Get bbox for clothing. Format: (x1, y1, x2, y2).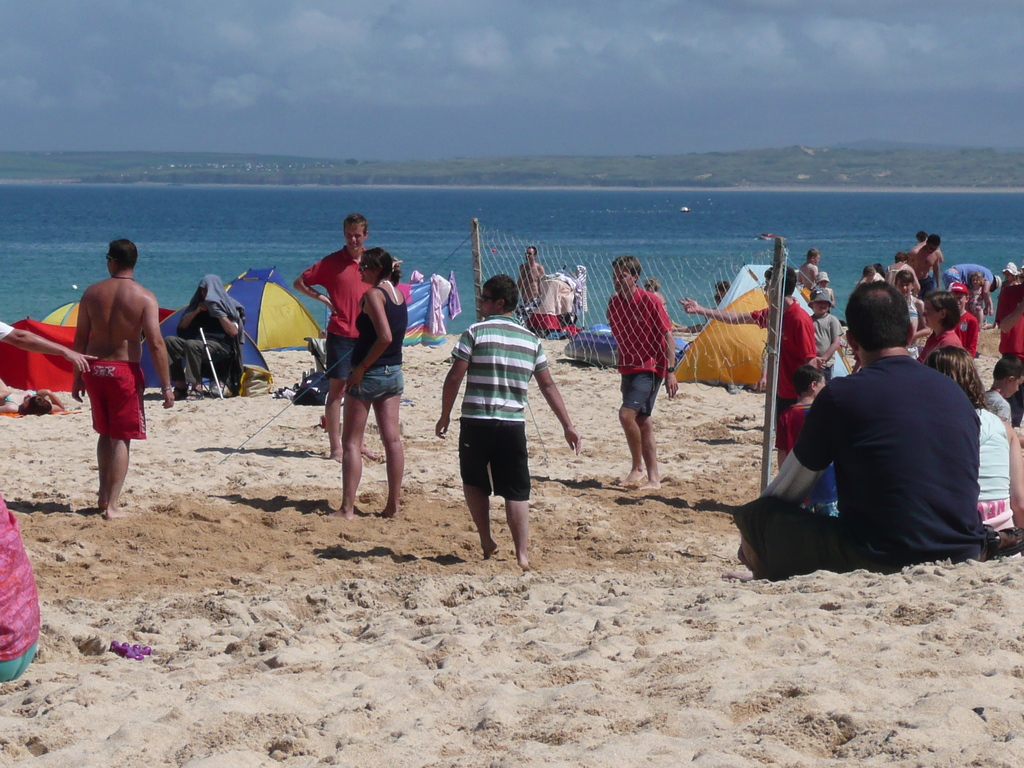
(973, 409, 1023, 556).
